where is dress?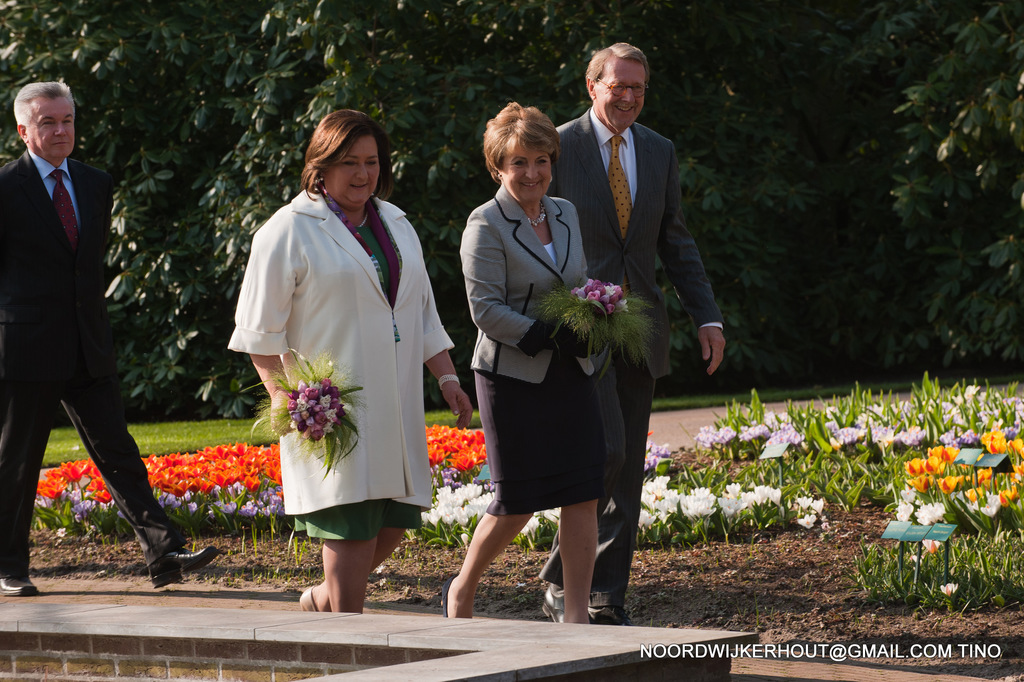
bbox=[289, 209, 425, 545].
